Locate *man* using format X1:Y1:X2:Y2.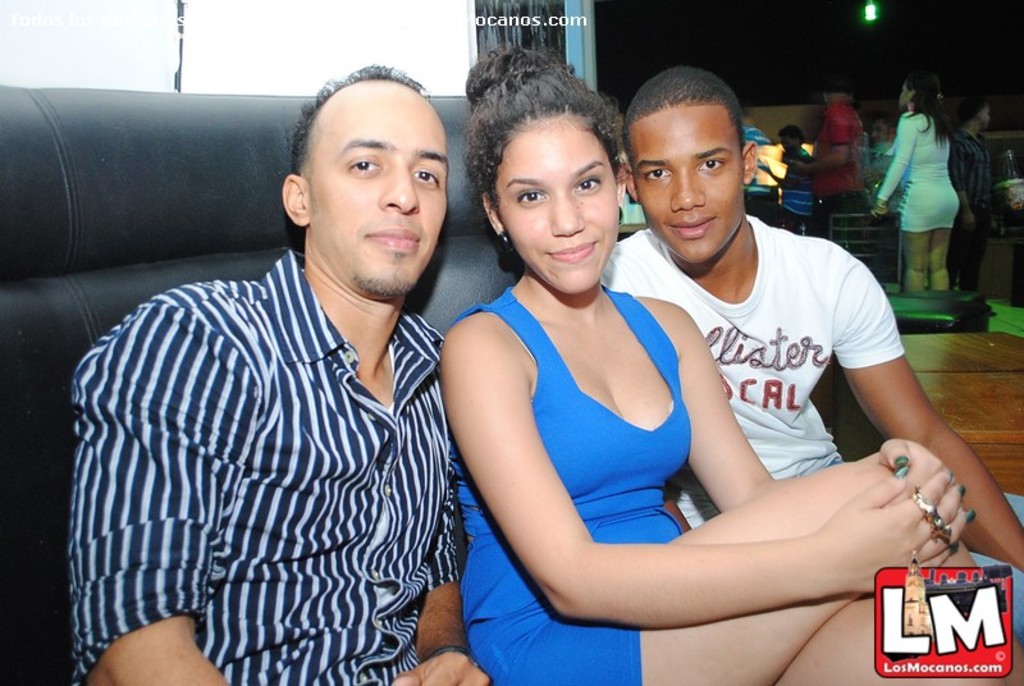
780:81:905:207.
